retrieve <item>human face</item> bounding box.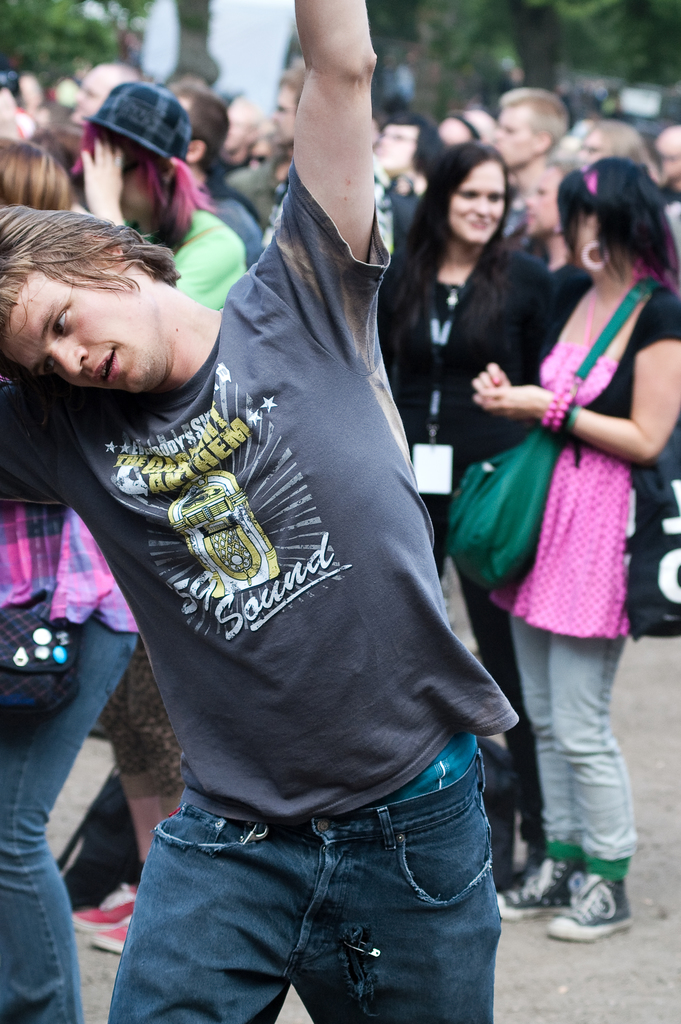
Bounding box: [0,266,170,395].
